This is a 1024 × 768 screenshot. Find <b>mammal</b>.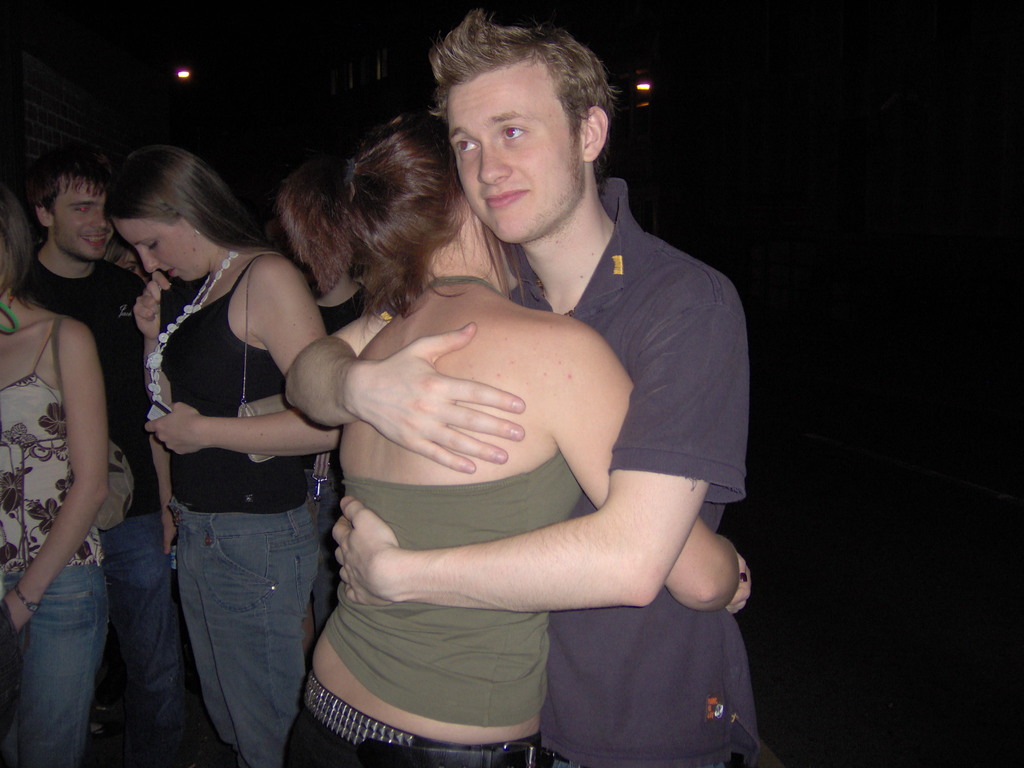
Bounding box: BBox(287, 8, 784, 767).
